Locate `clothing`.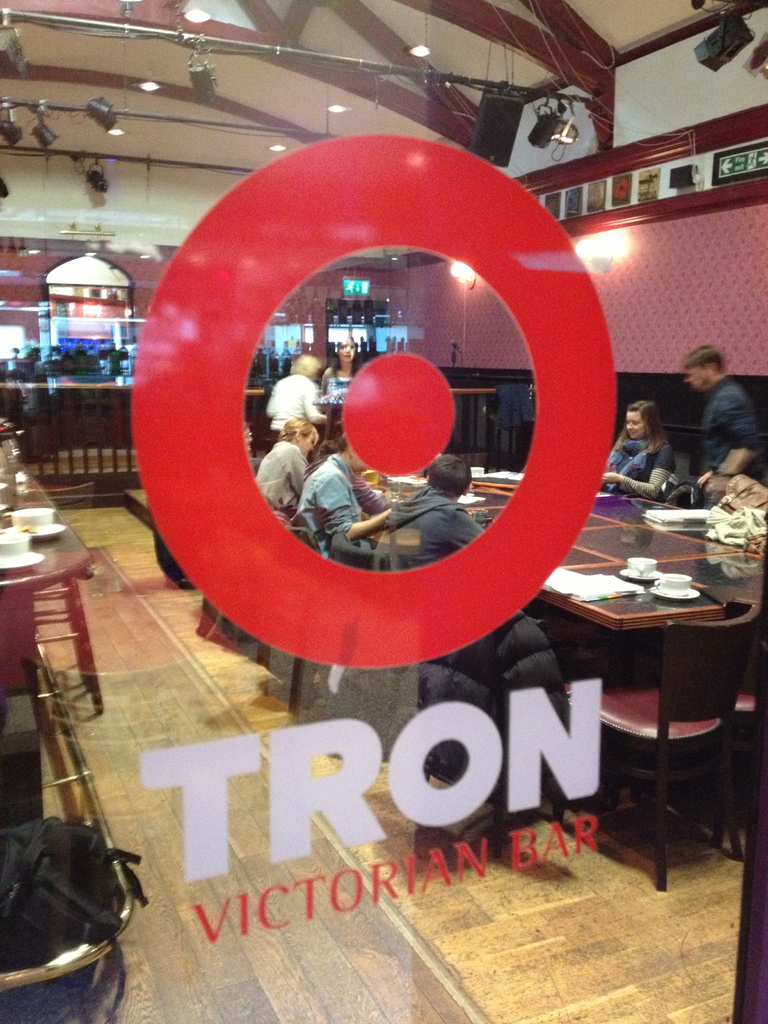
Bounding box: {"left": 296, "top": 449, "right": 373, "bottom": 564}.
